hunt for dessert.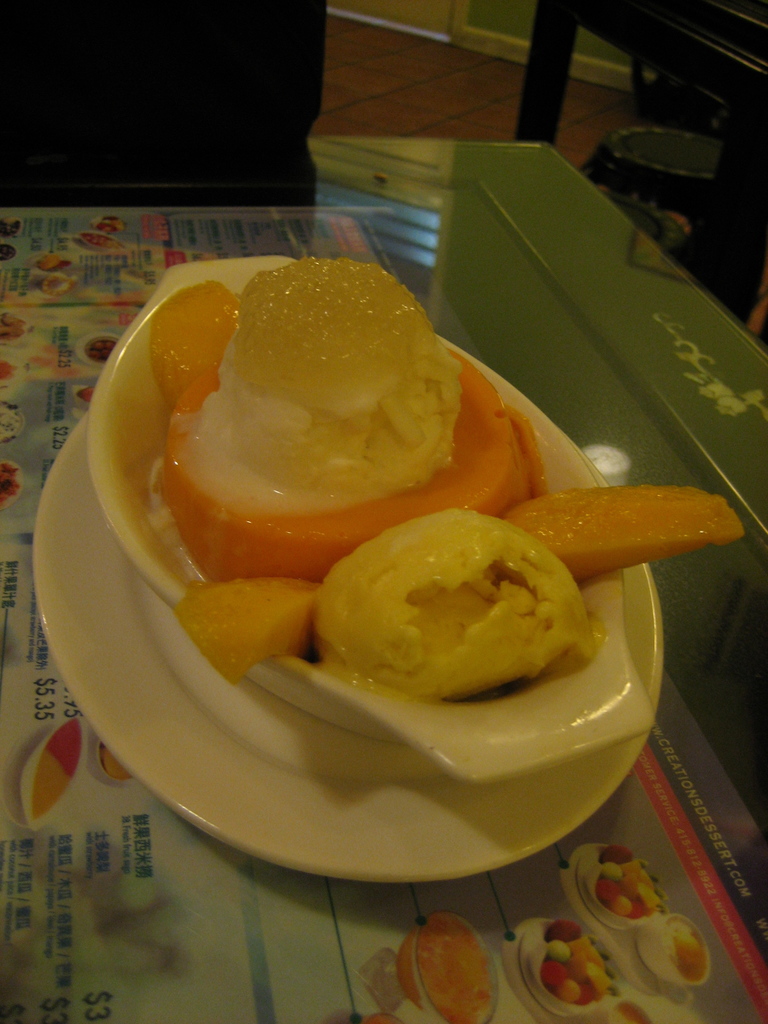
Hunted down at BBox(316, 516, 606, 710).
